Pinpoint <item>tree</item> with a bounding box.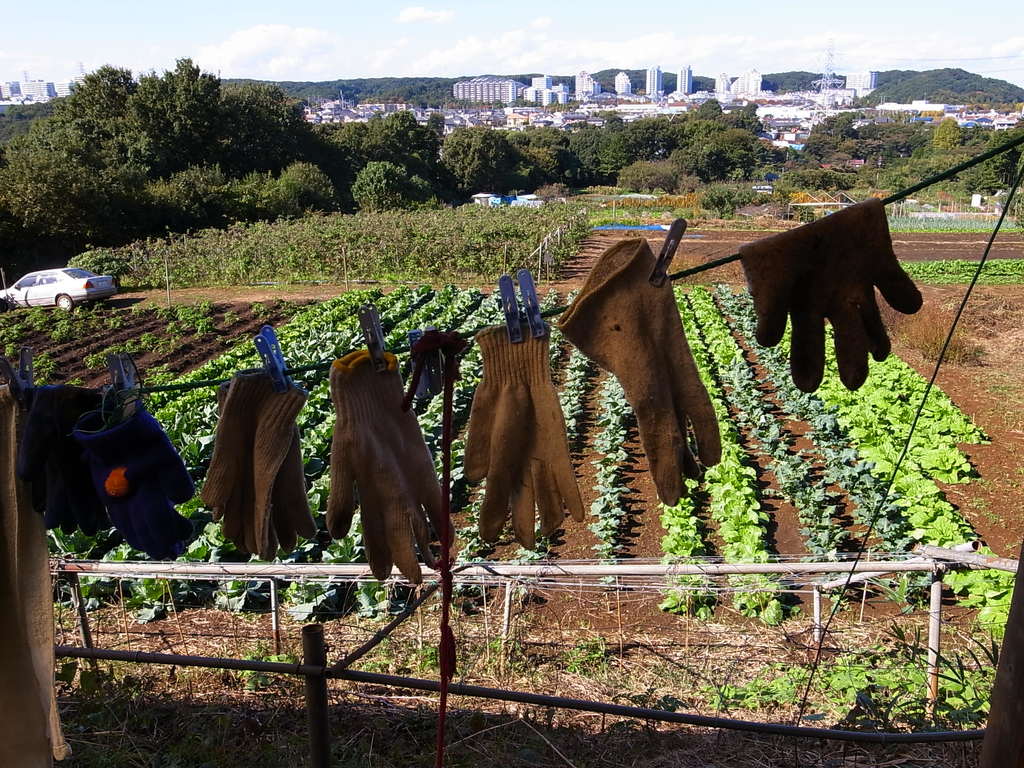
(571,120,630,176).
